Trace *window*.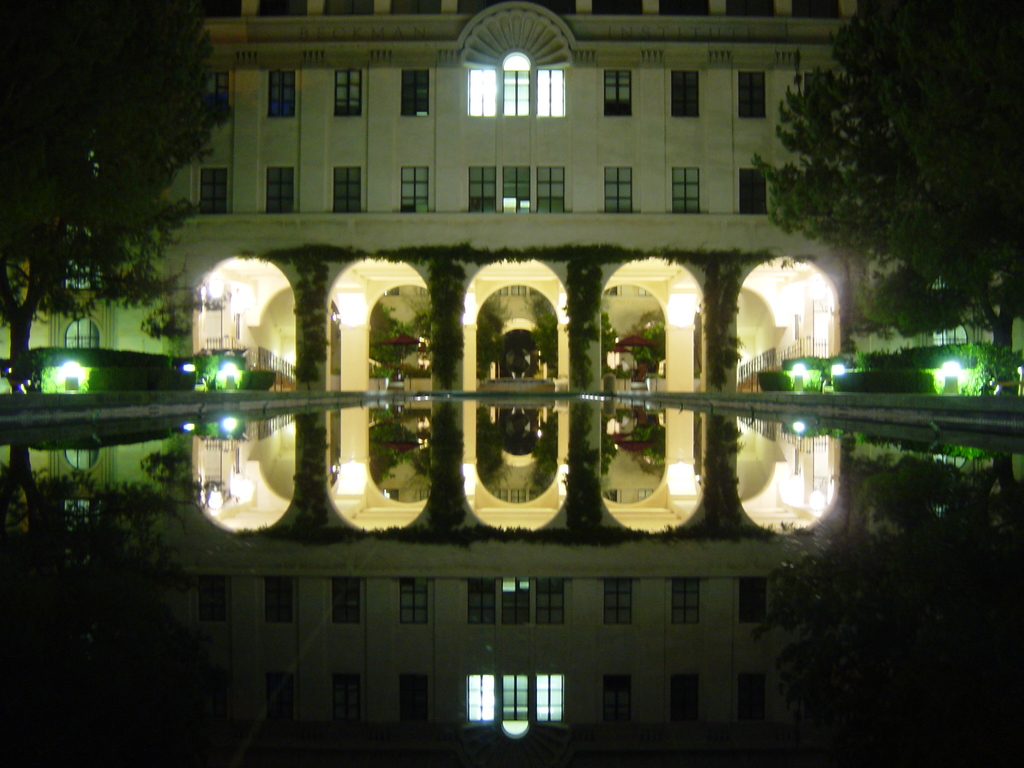
Traced to 538, 168, 561, 212.
